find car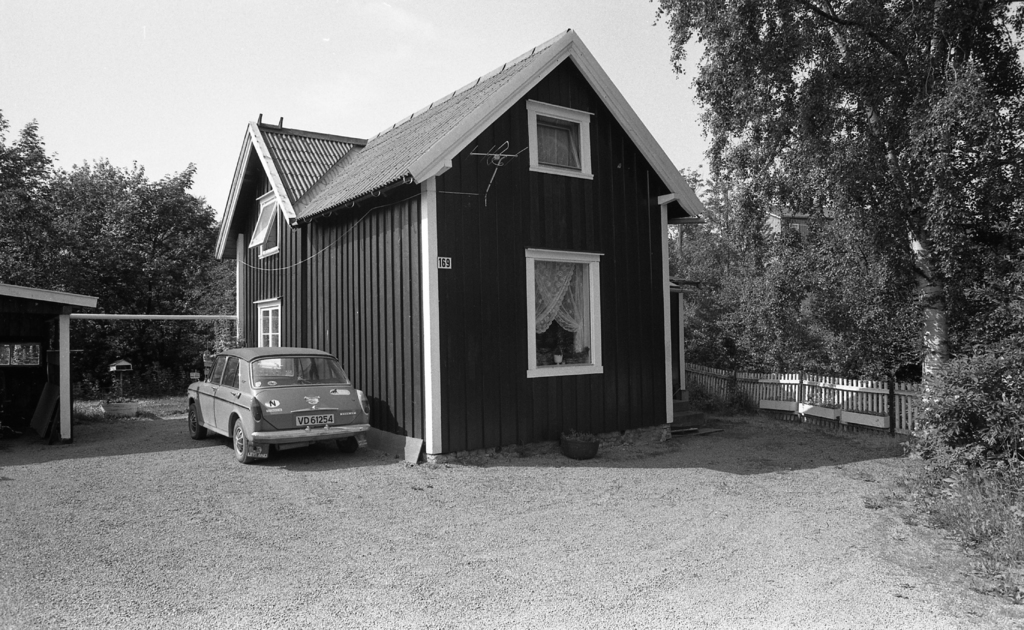
(185,334,365,467)
